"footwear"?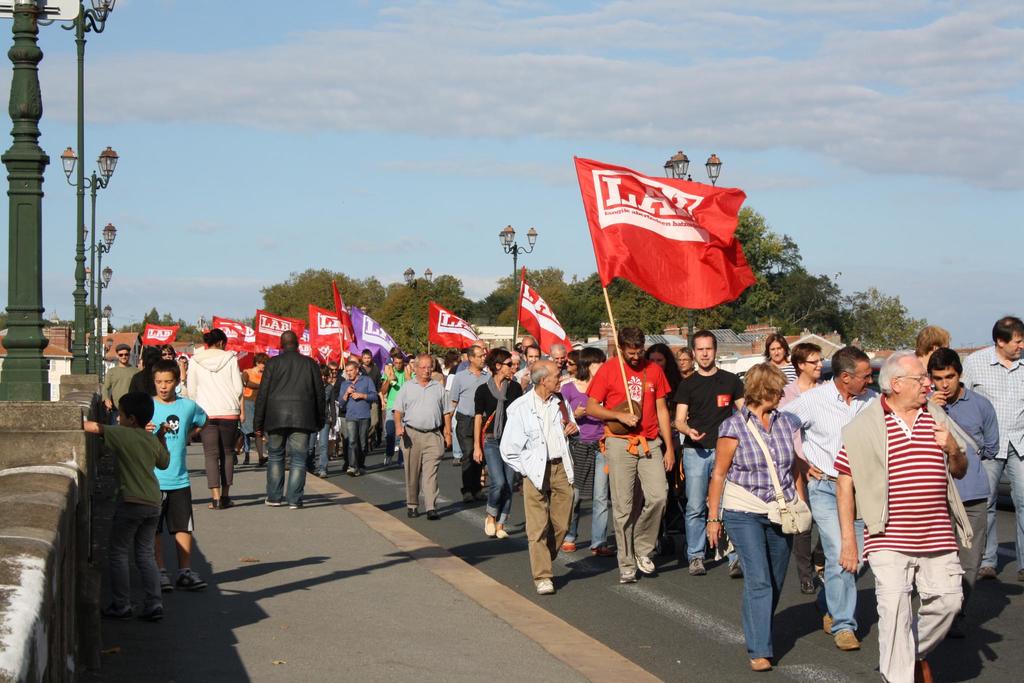
locate(796, 573, 814, 593)
